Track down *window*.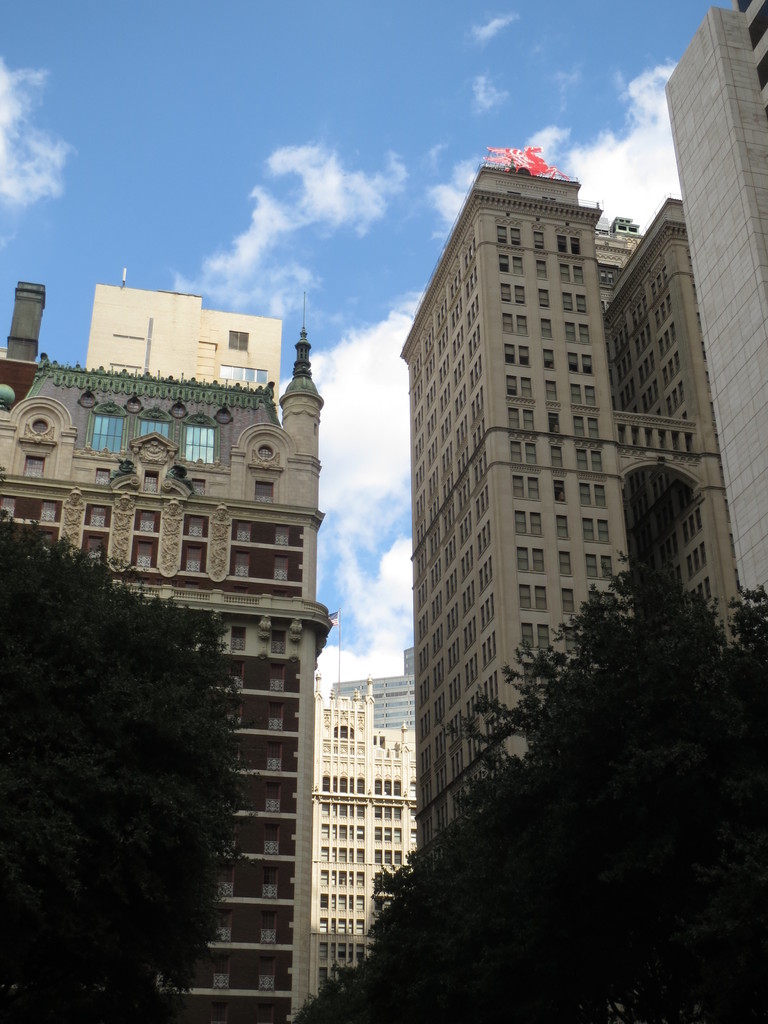
Tracked to BBox(557, 514, 568, 537).
